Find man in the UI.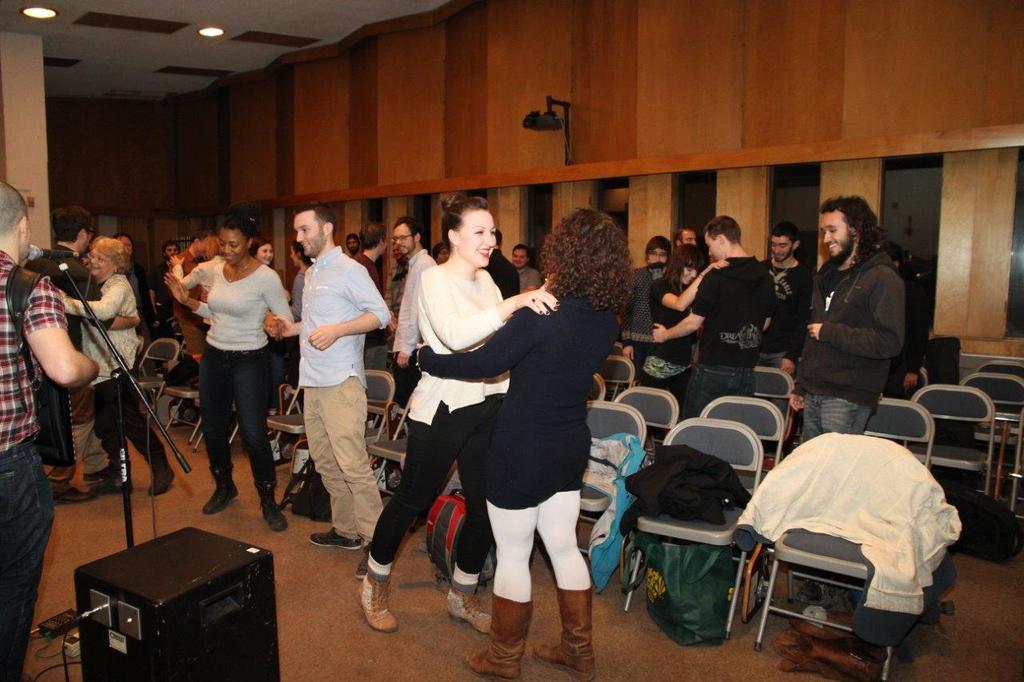
UI element at [649, 213, 774, 425].
